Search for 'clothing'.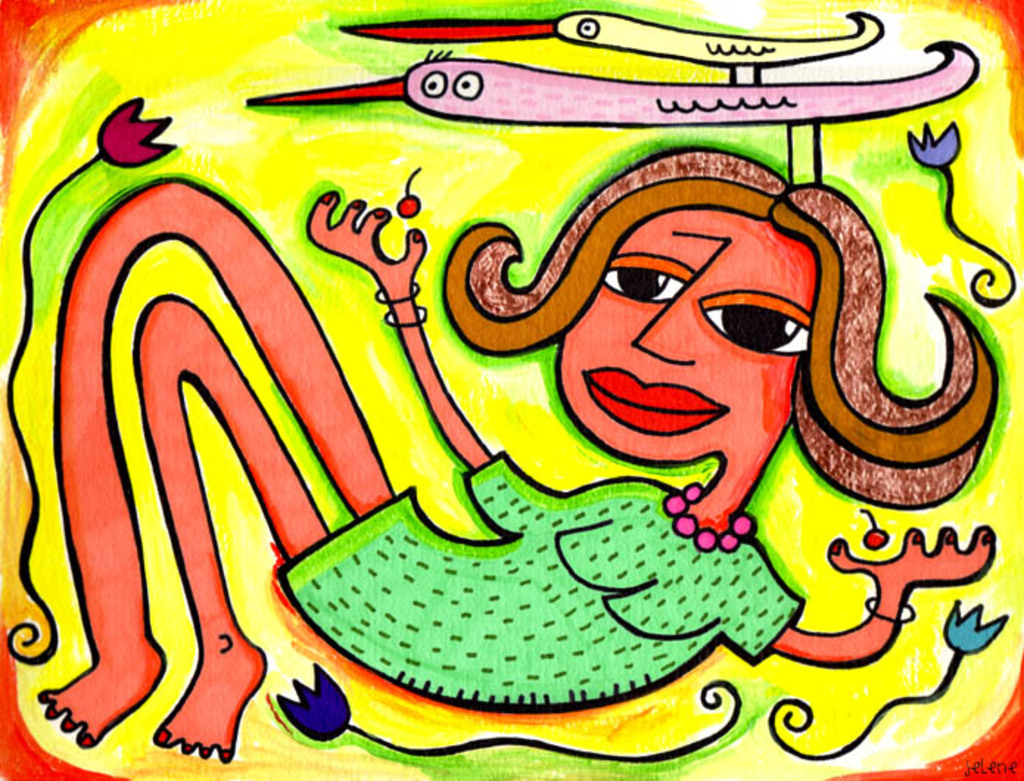
Found at (274, 455, 807, 716).
